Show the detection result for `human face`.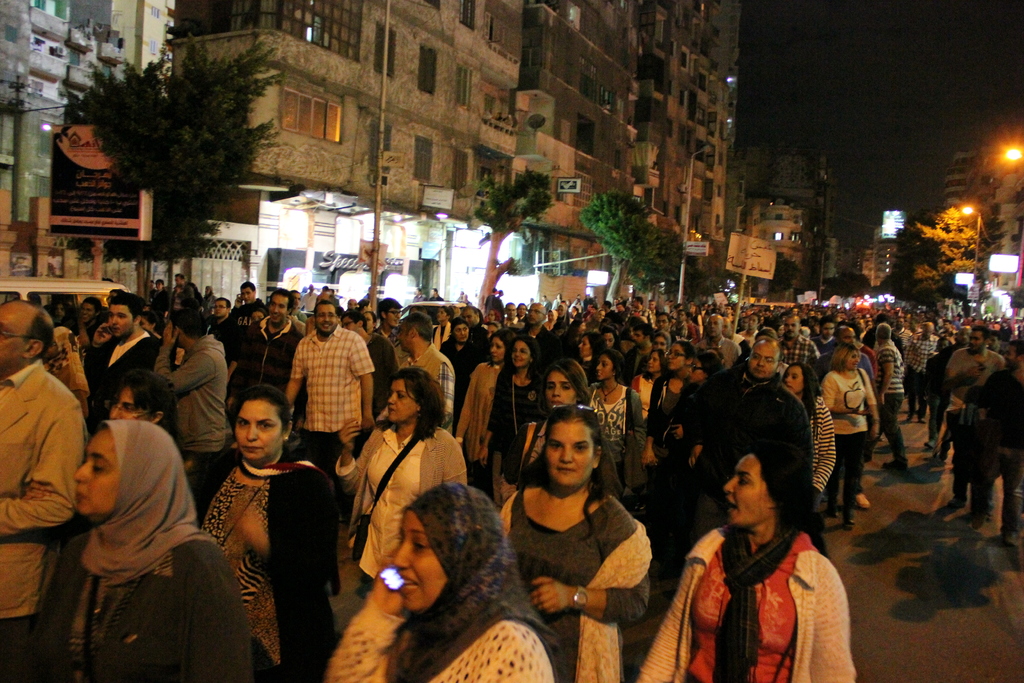
pyautogui.locateOnScreen(724, 456, 764, 524).
